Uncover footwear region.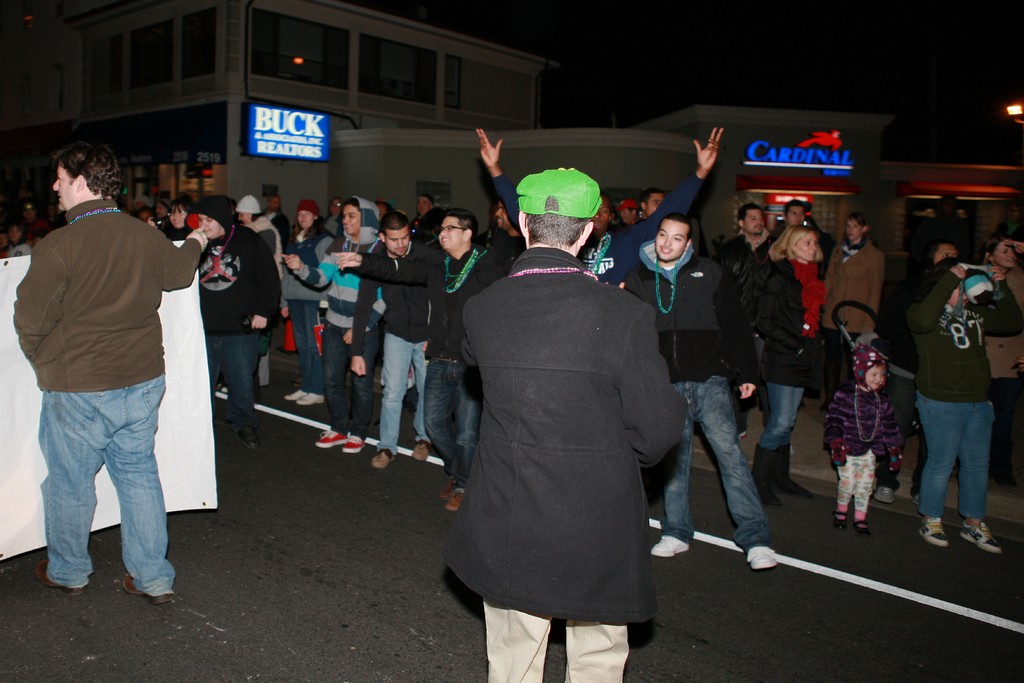
Uncovered: region(235, 431, 257, 453).
